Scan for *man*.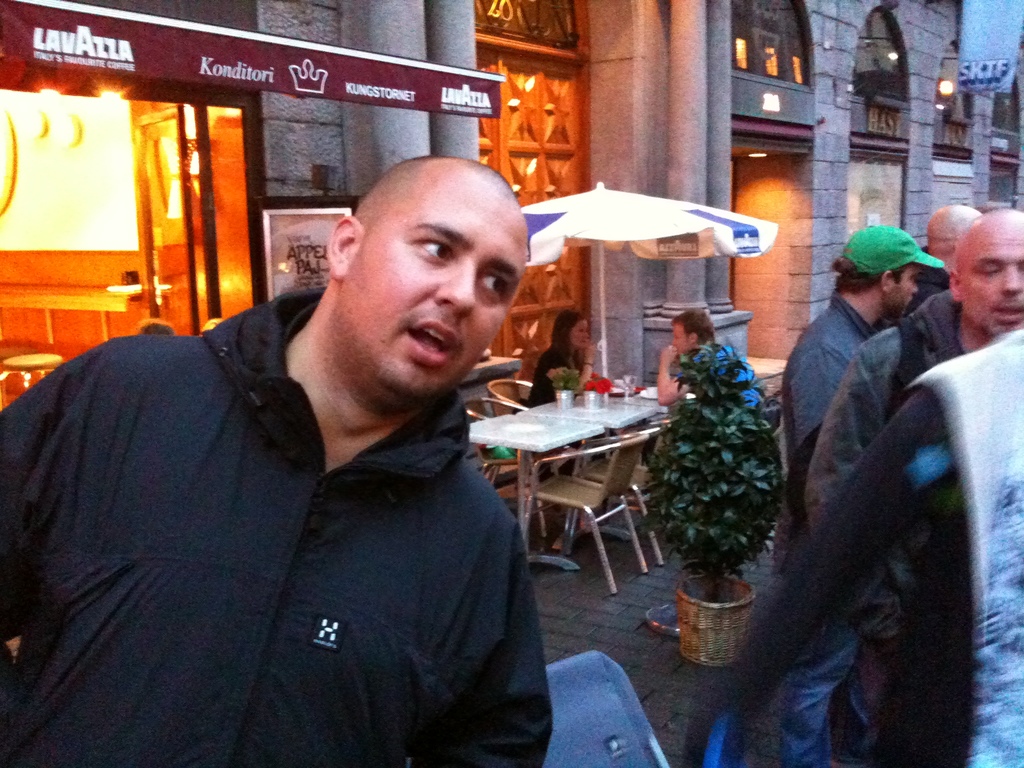
Scan result: (left=655, top=308, right=759, bottom=461).
